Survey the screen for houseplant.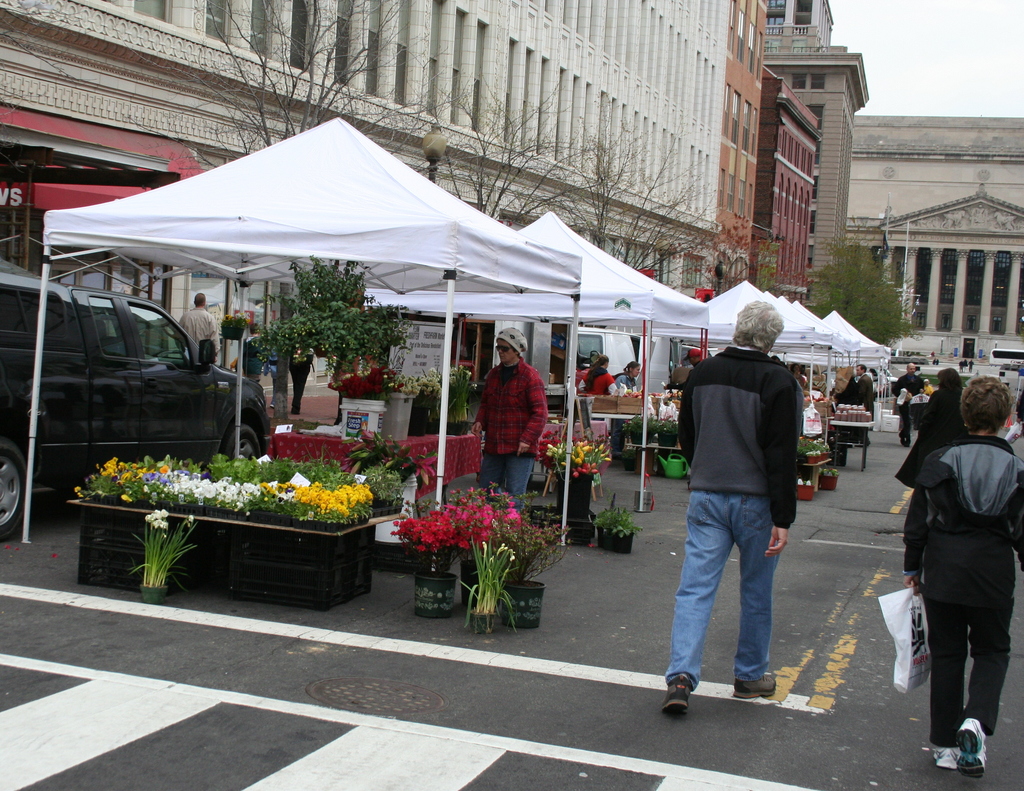
Survey found: <box>607,417,634,457</box>.
